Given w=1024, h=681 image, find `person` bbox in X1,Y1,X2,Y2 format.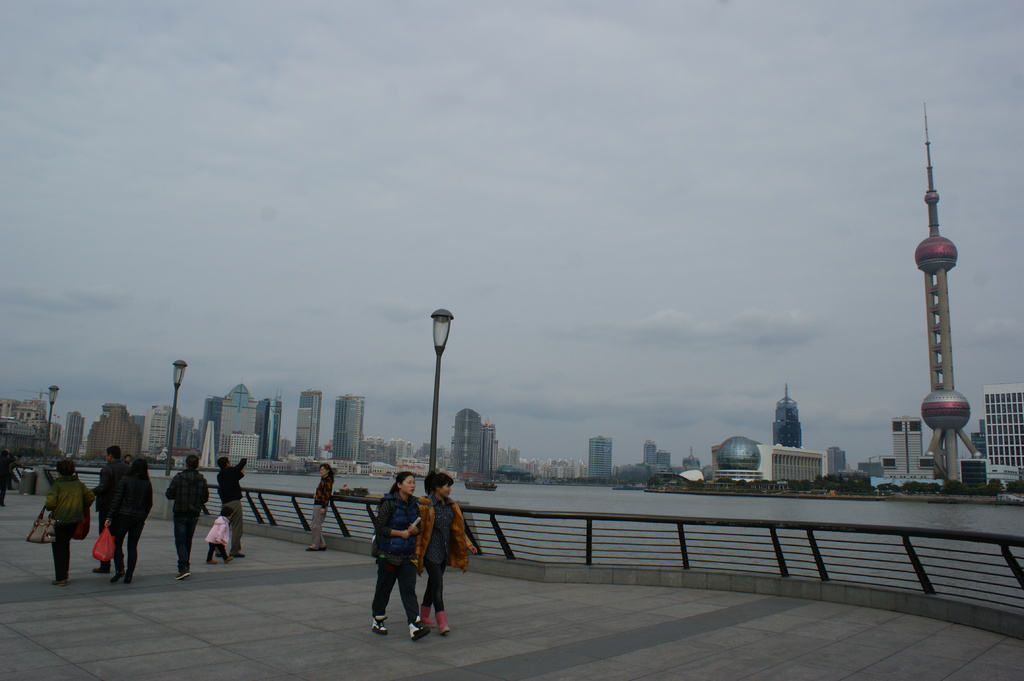
106,456,150,579.
